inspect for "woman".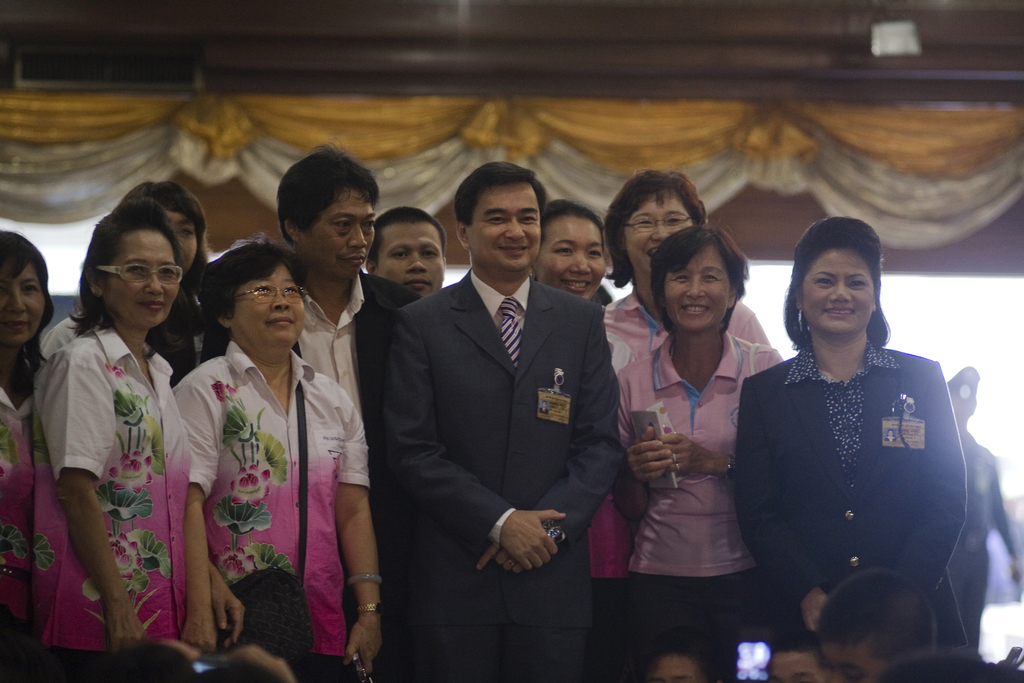
Inspection: (x1=729, y1=199, x2=988, y2=666).
